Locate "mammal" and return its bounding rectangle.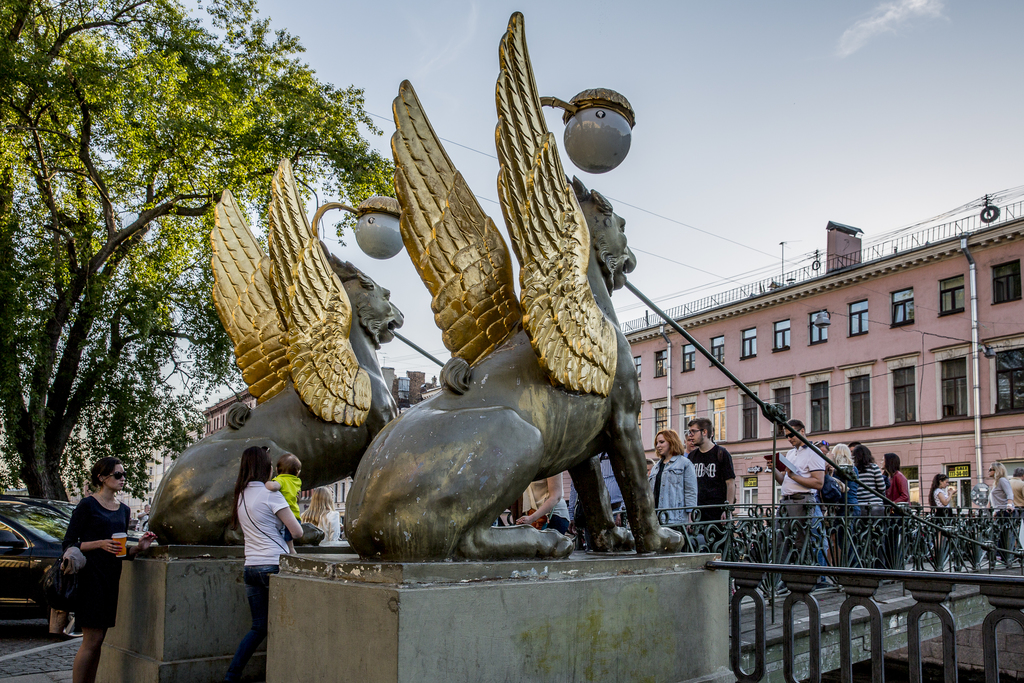
BBox(1011, 467, 1023, 525).
